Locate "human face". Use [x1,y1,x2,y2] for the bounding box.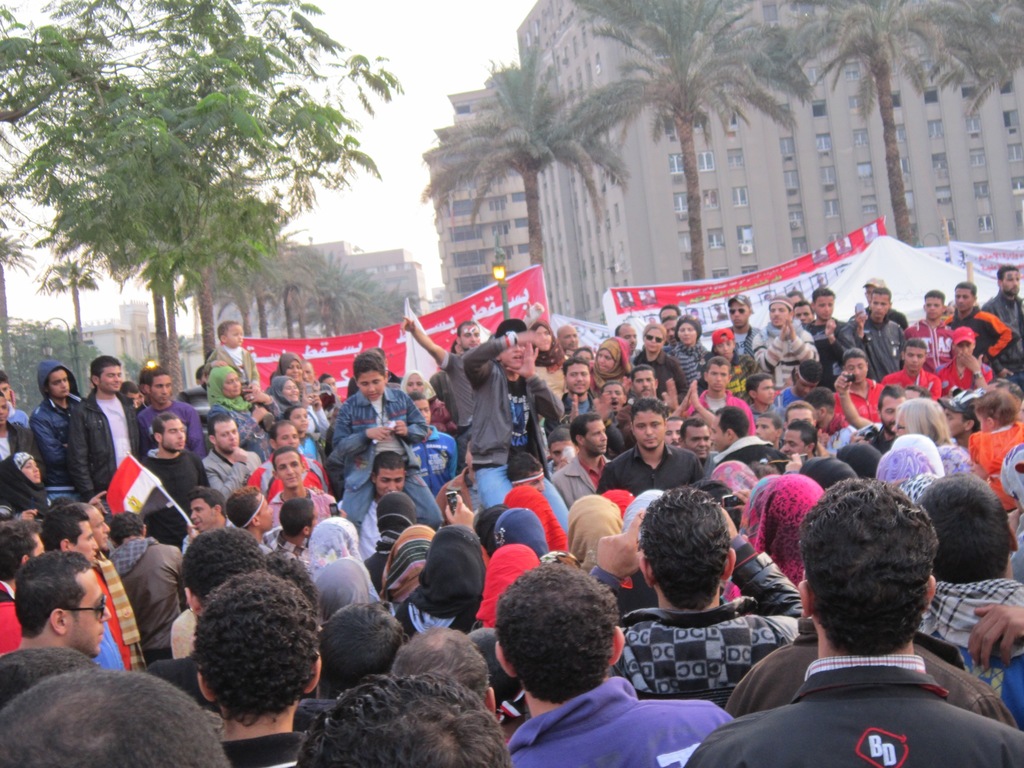
[22,458,41,483].
